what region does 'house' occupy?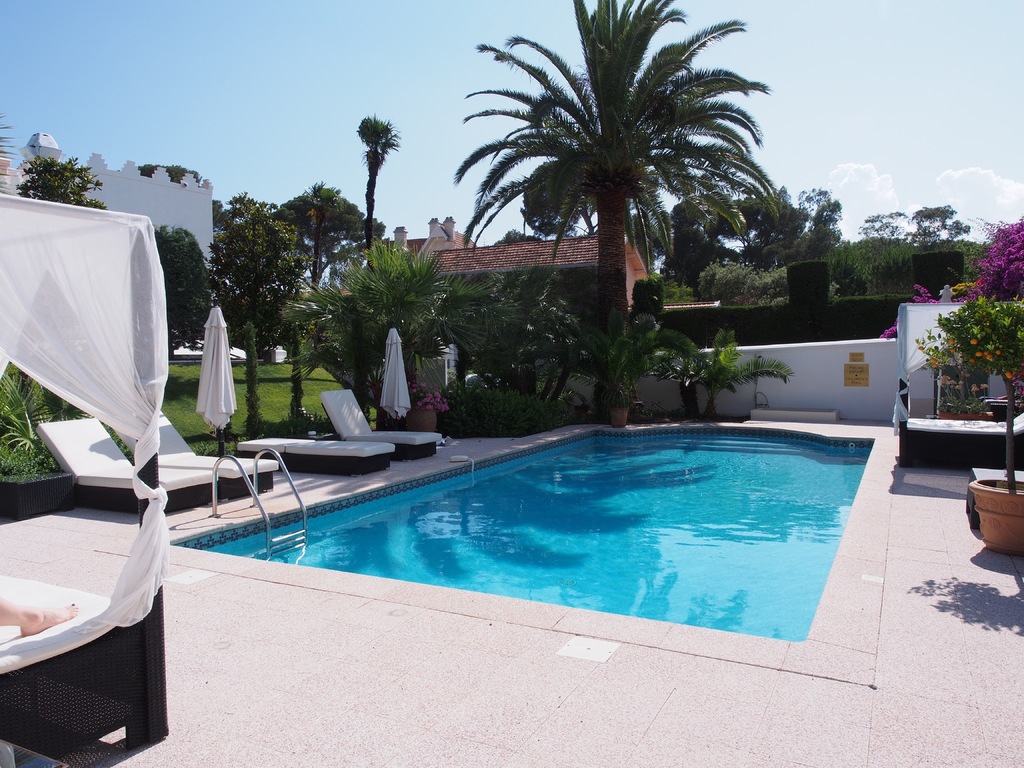
bbox=[369, 212, 464, 320].
